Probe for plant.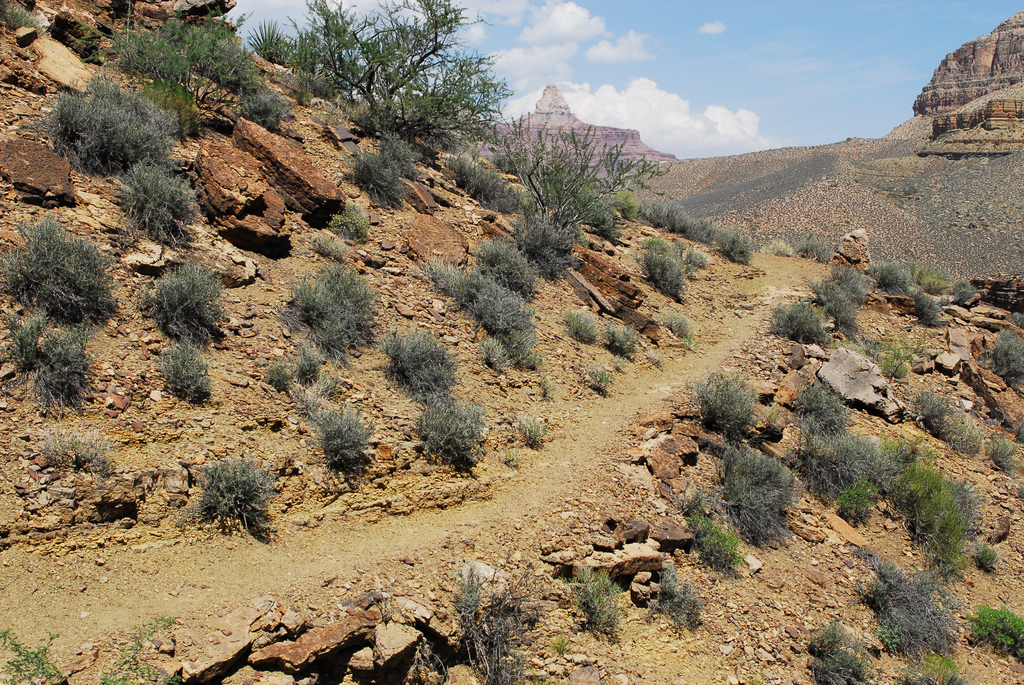
Probe result: Rect(0, 302, 56, 381).
